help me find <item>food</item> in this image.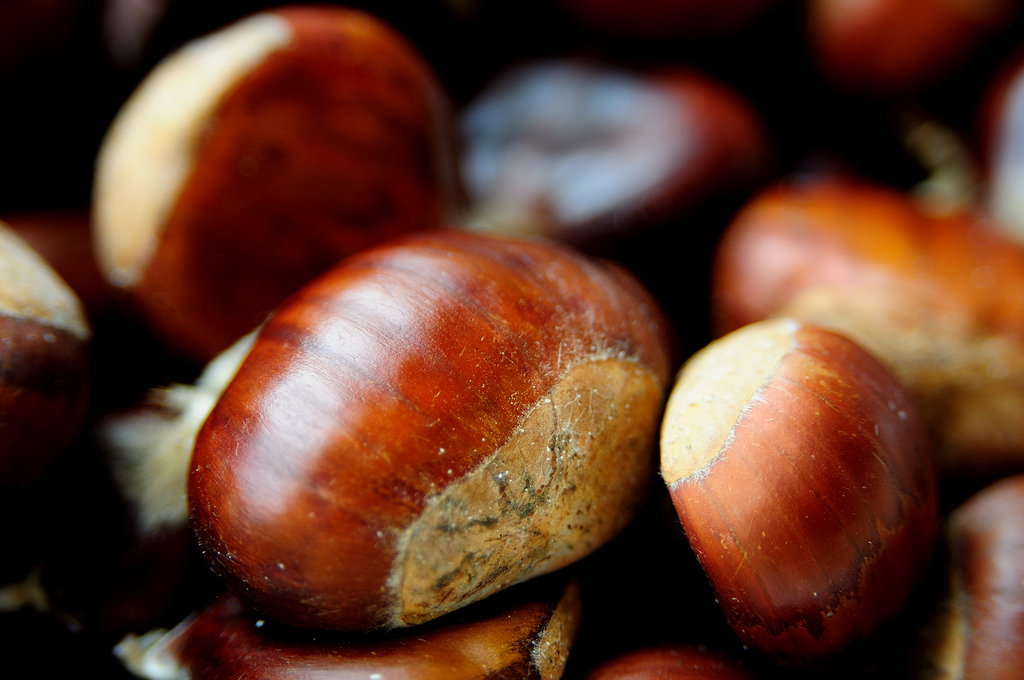
Found it: bbox=(0, 216, 140, 385).
